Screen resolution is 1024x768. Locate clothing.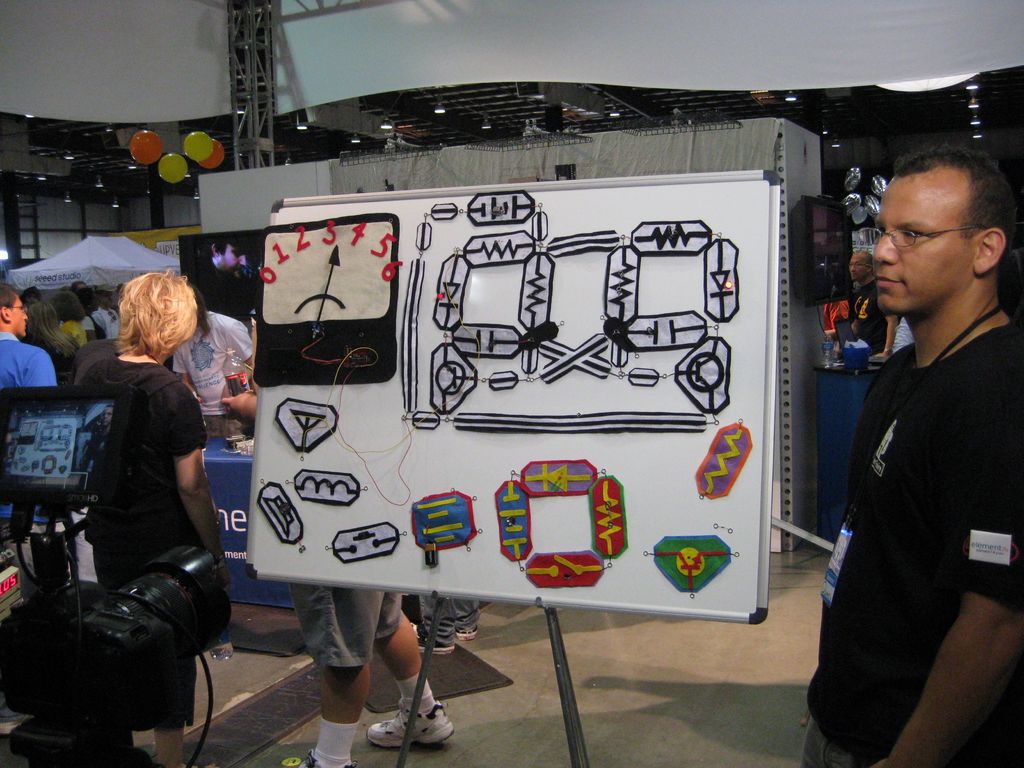
46, 326, 83, 362.
